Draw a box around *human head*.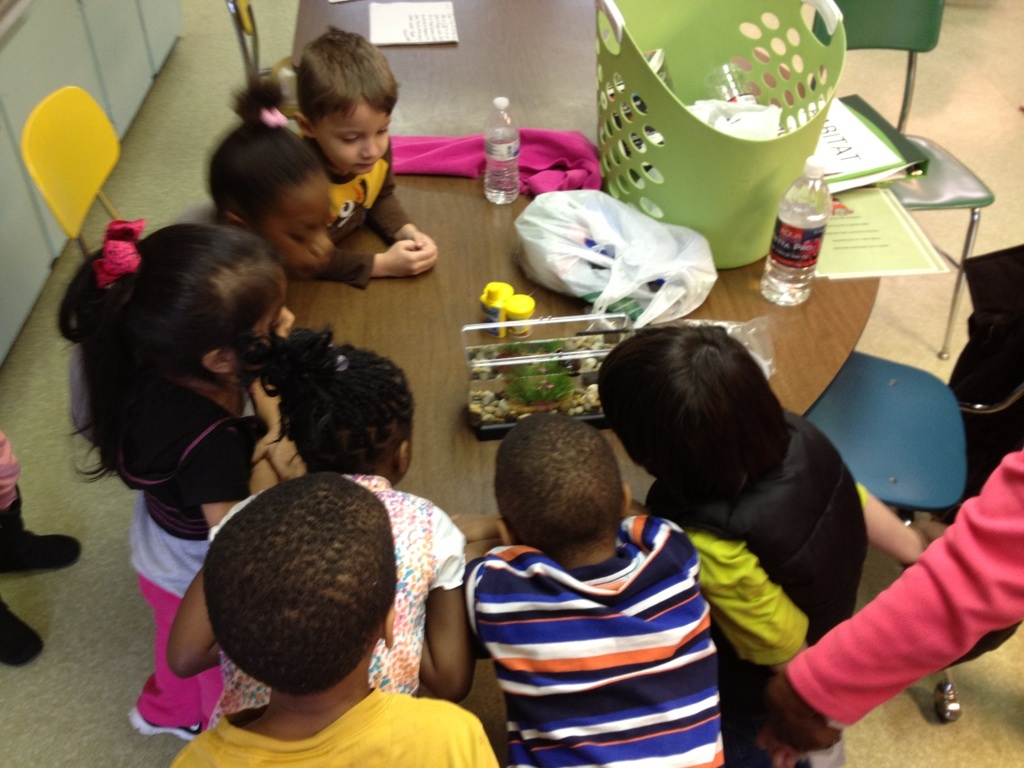
<region>120, 217, 293, 392</region>.
